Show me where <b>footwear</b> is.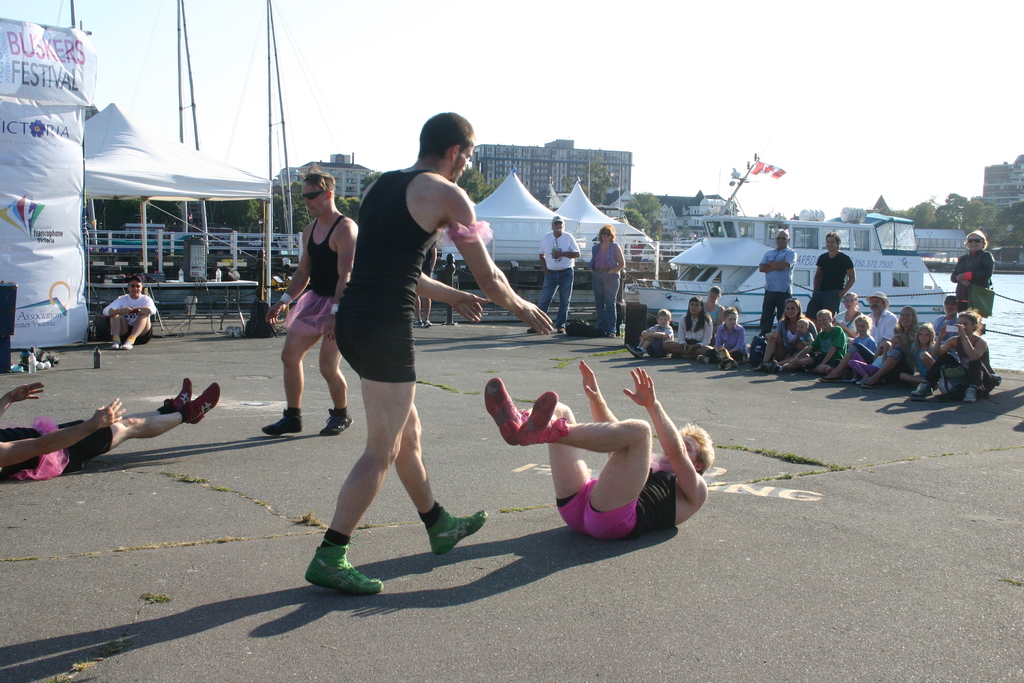
<b>footwear</b> is at <box>528,327,537,335</box>.
